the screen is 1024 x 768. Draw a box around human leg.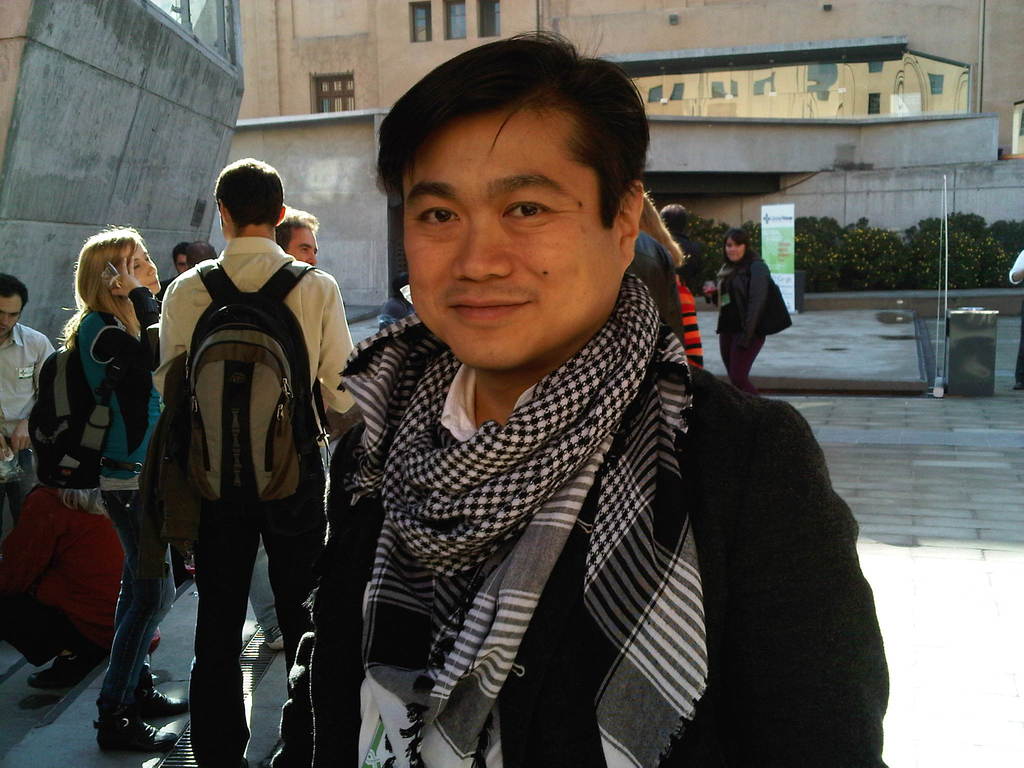
region(99, 483, 168, 742).
